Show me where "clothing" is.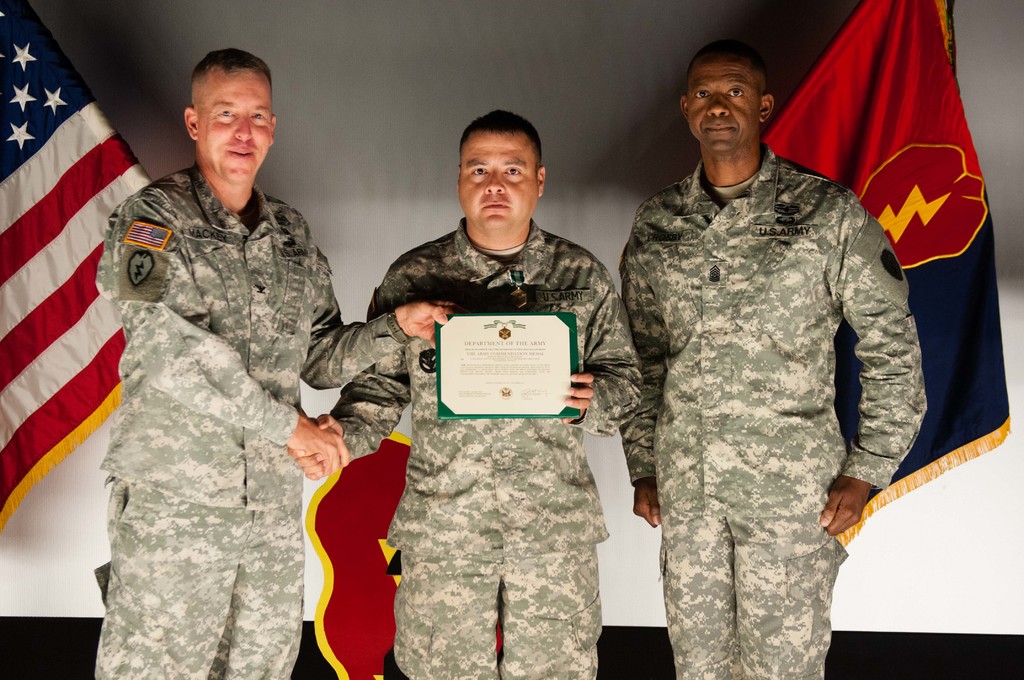
"clothing" is at bbox=[89, 156, 417, 679].
